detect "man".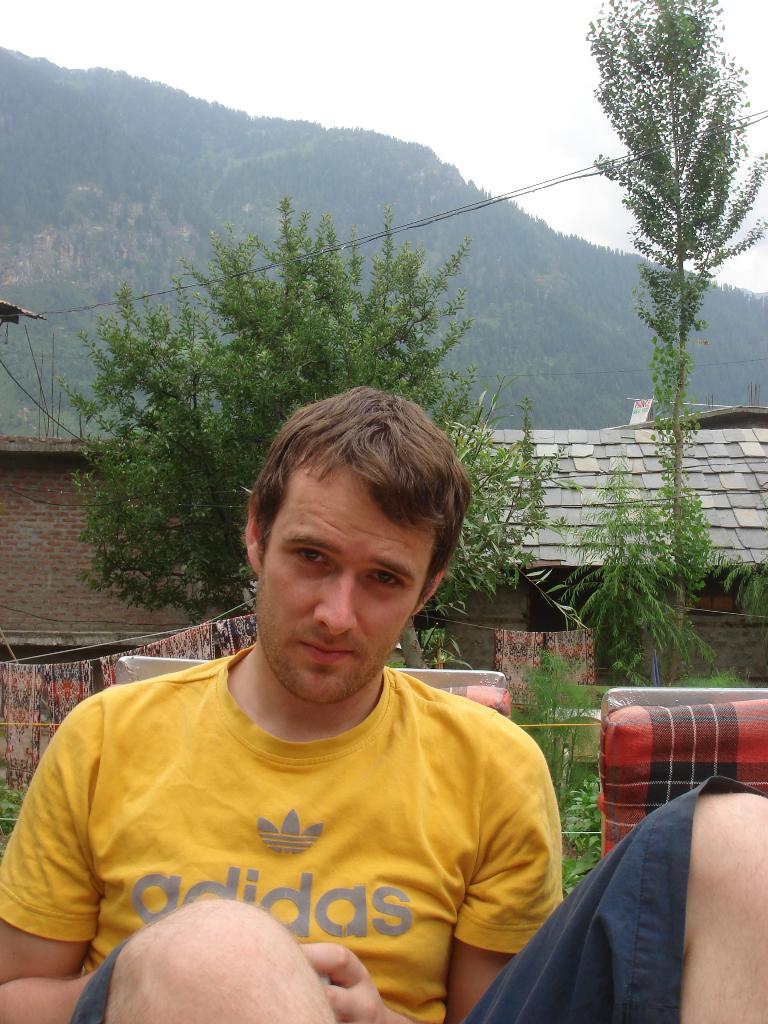
Detected at Rect(0, 372, 611, 1011).
